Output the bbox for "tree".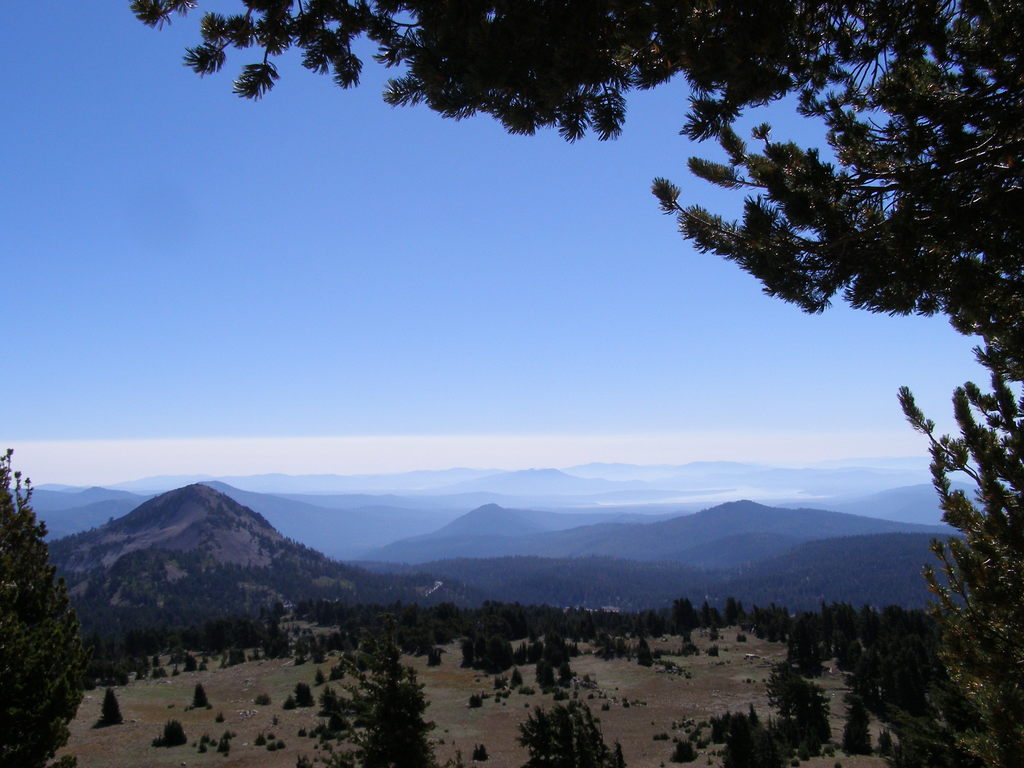
[left=0, top=450, right=93, bottom=767].
